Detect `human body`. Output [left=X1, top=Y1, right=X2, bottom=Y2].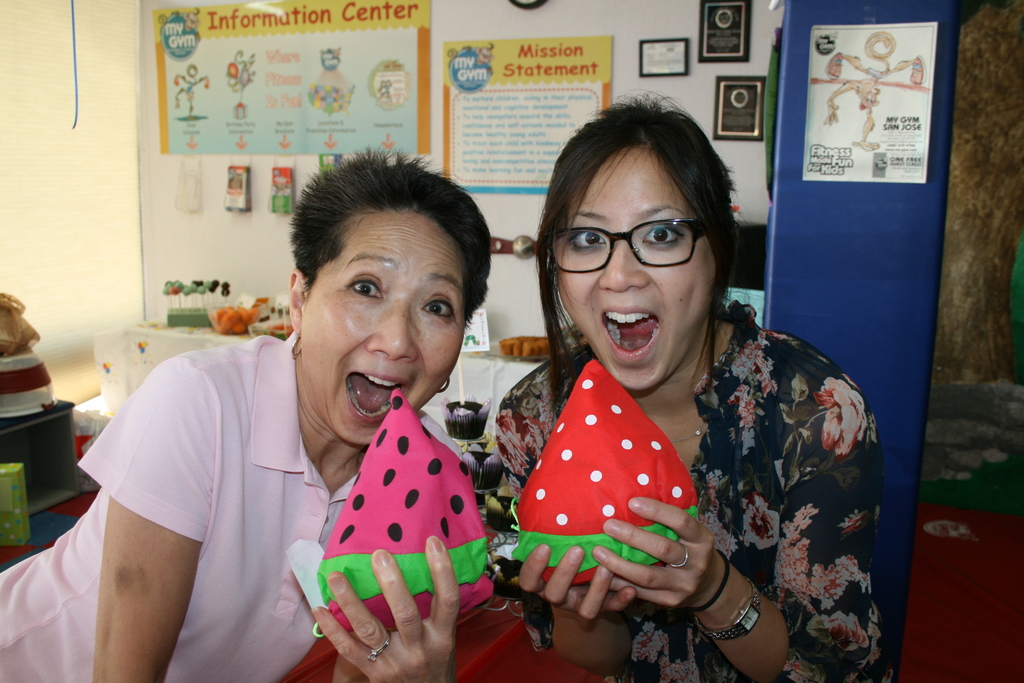
[left=0, top=142, right=493, bottom=682].
